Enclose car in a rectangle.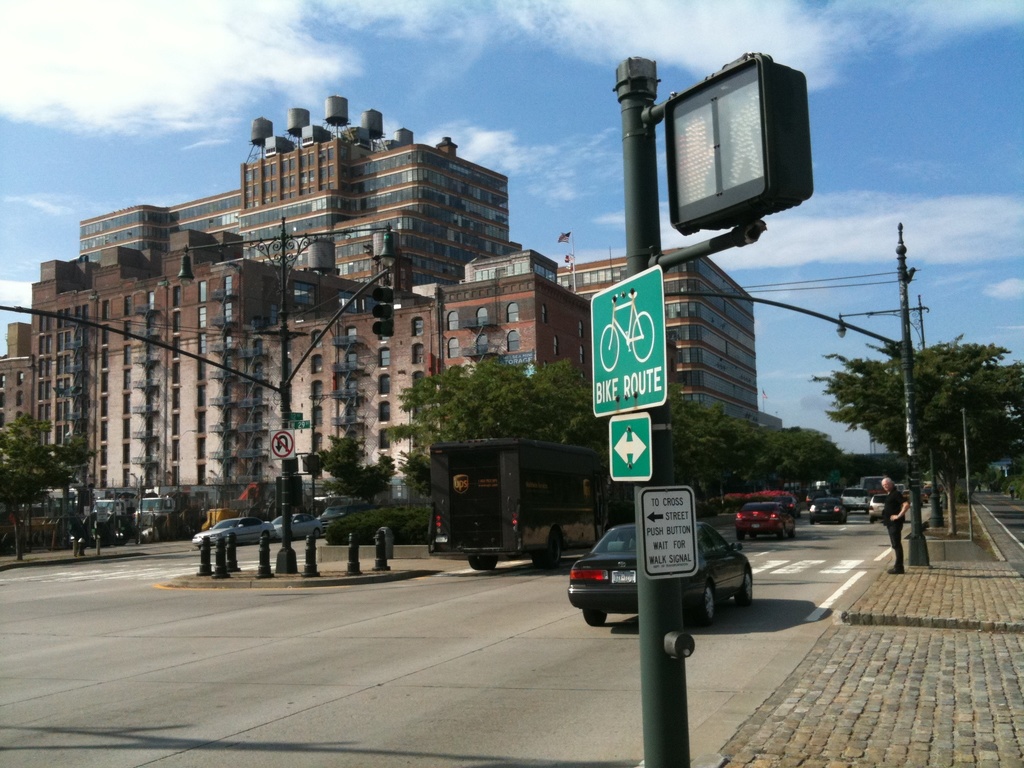
BBox(838, 490, 868, 515).
